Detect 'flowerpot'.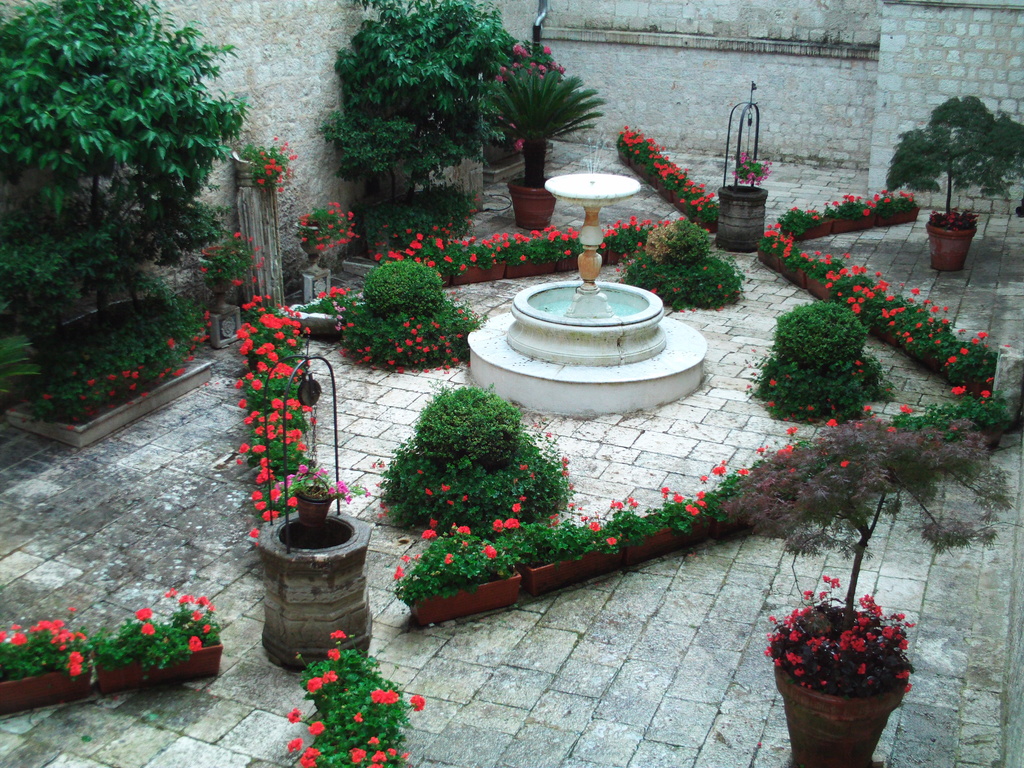
Detected at 651:180:718:230.
